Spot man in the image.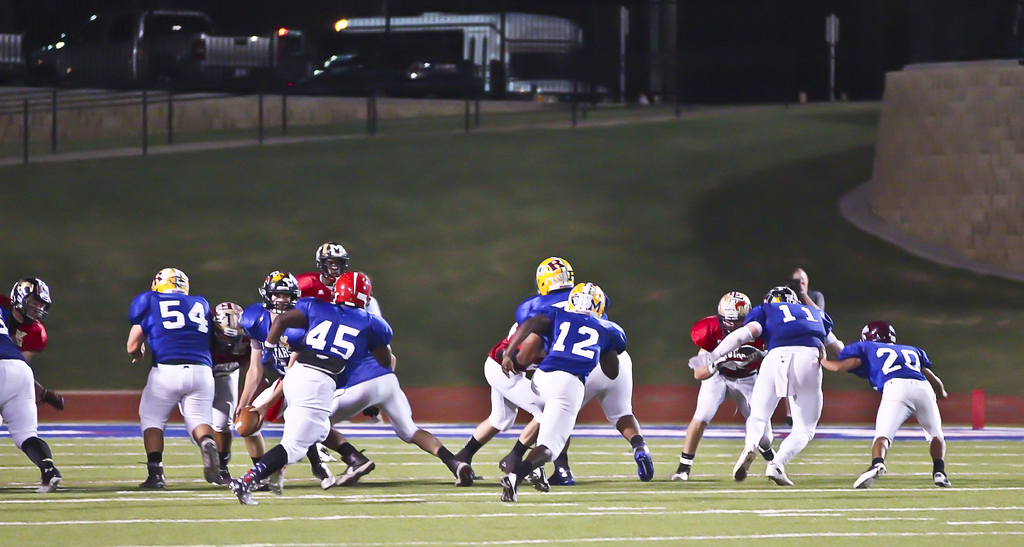
man found at [x1=780, y1=268, x2=826, y2=428].
